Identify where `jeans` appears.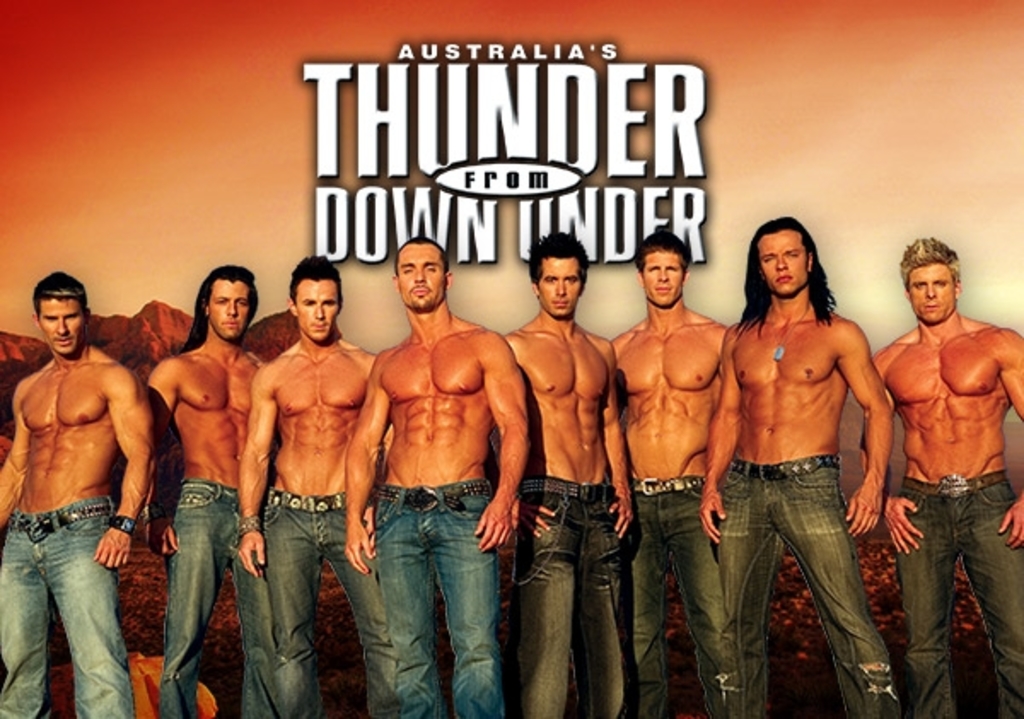
Appears at {"x1": 249, "y1": 494, "x2": 382, "y2": 717}.
